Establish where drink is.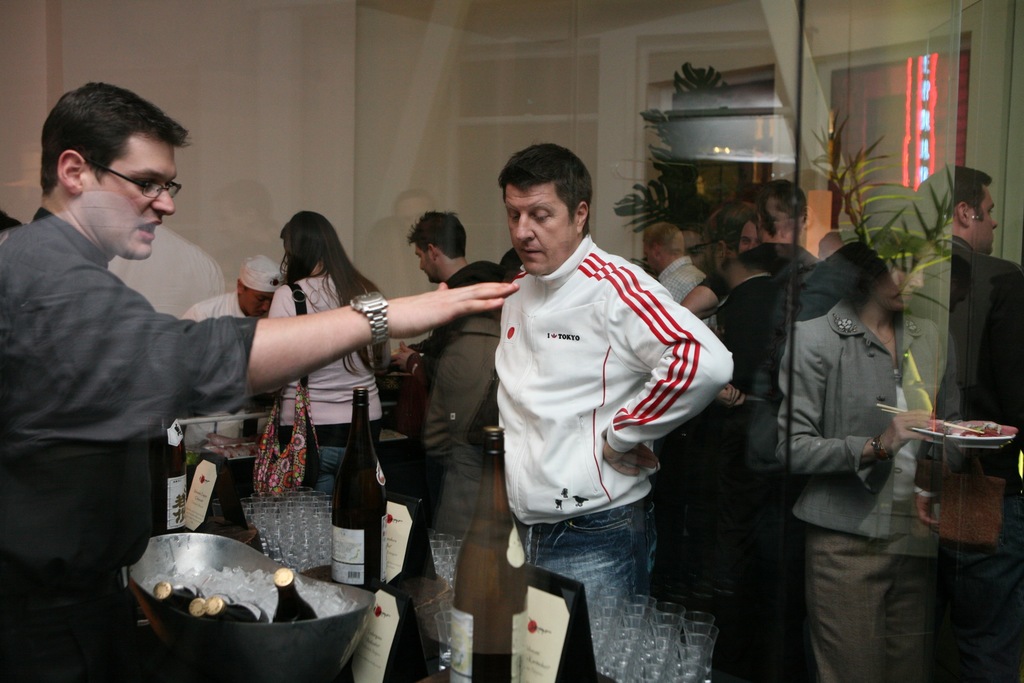
Established at <region>450, 427, 530, 682</region>.
